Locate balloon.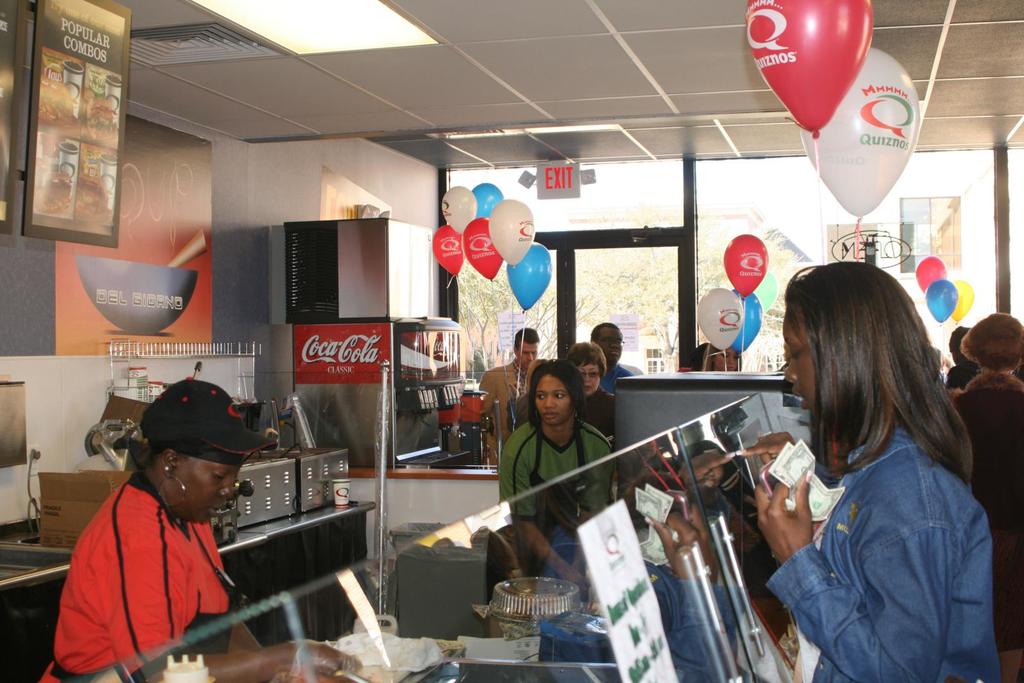
Bounding box: detection(925, 278, 955, 321).
